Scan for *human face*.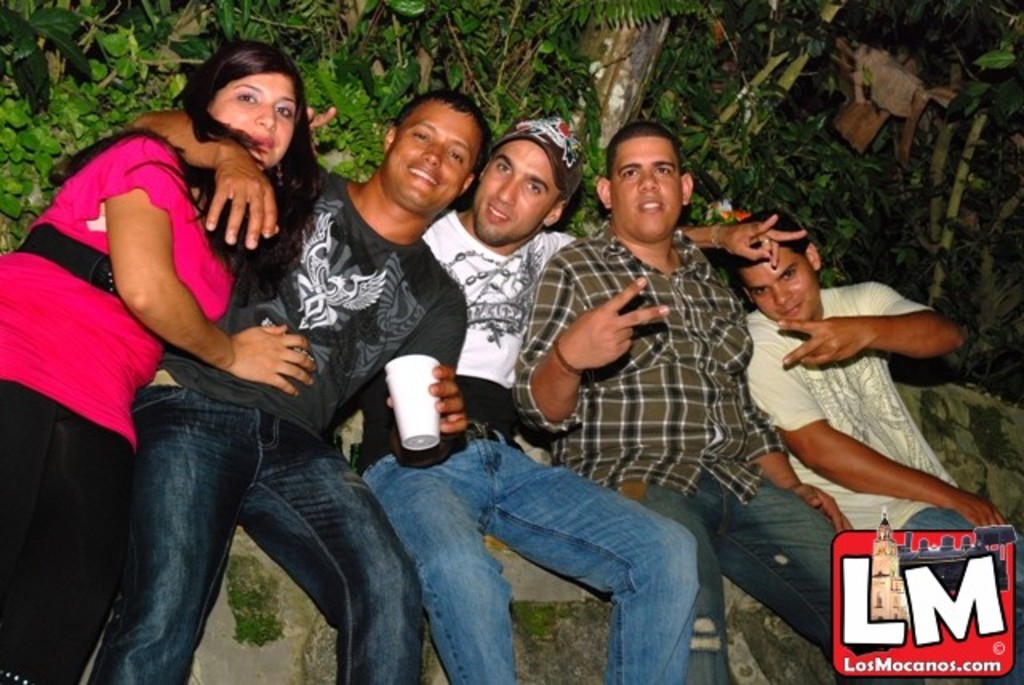
Scan result: BBox(472, 146, 563, 243).
